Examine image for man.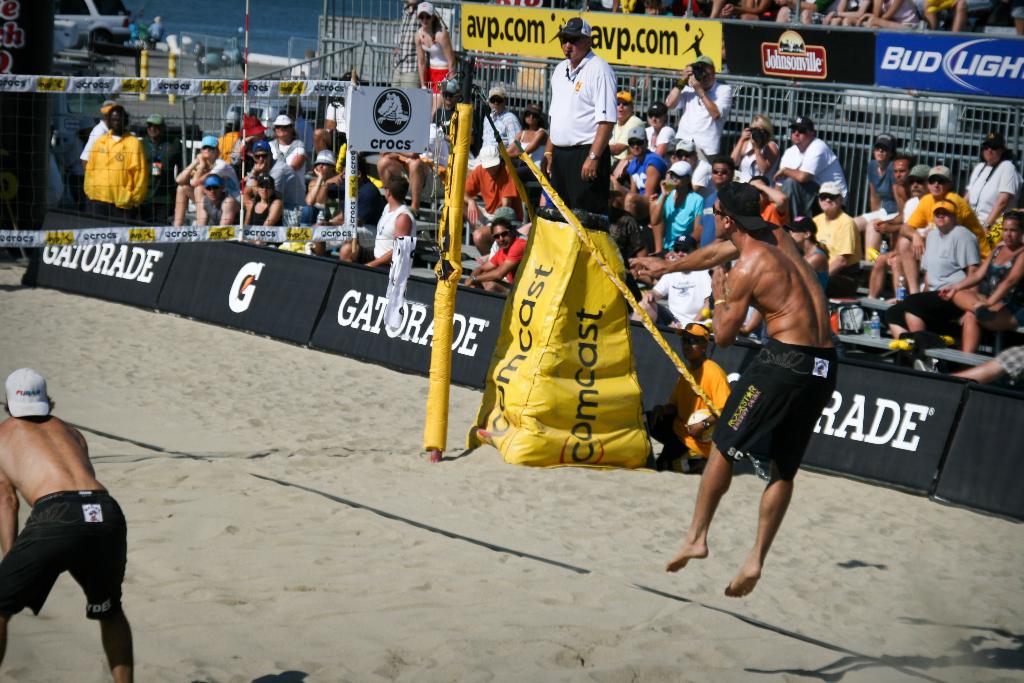
Examination result: detection(650, 160, 697, 265).
